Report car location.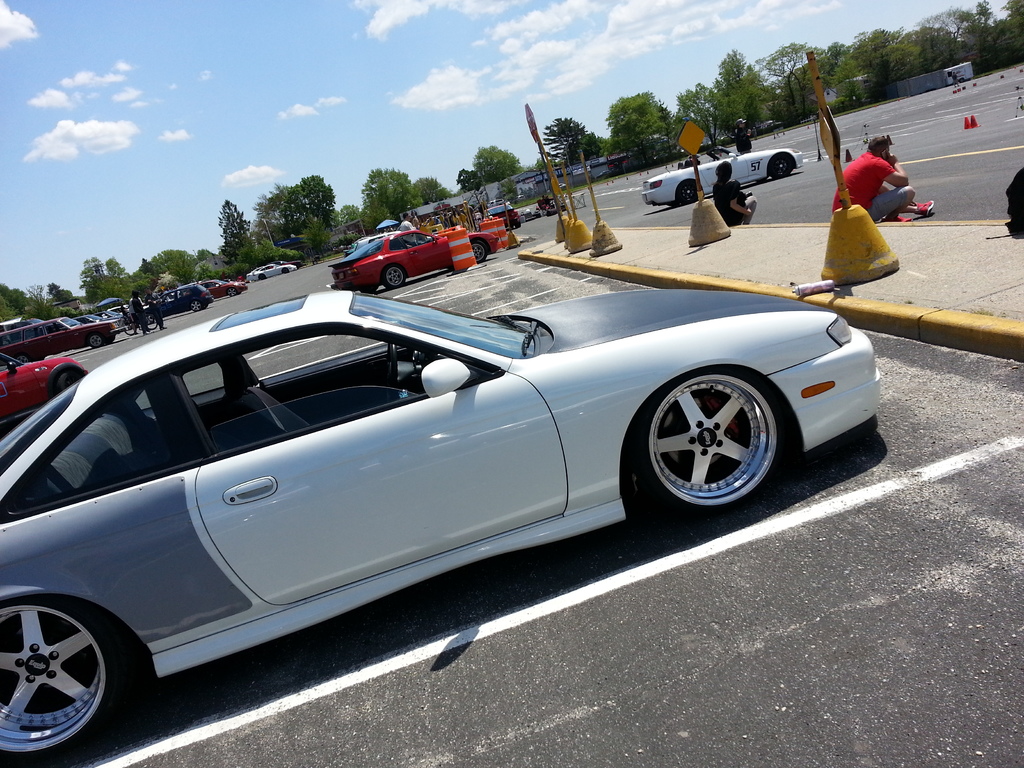
Report: [252, 262, 297, 279].
